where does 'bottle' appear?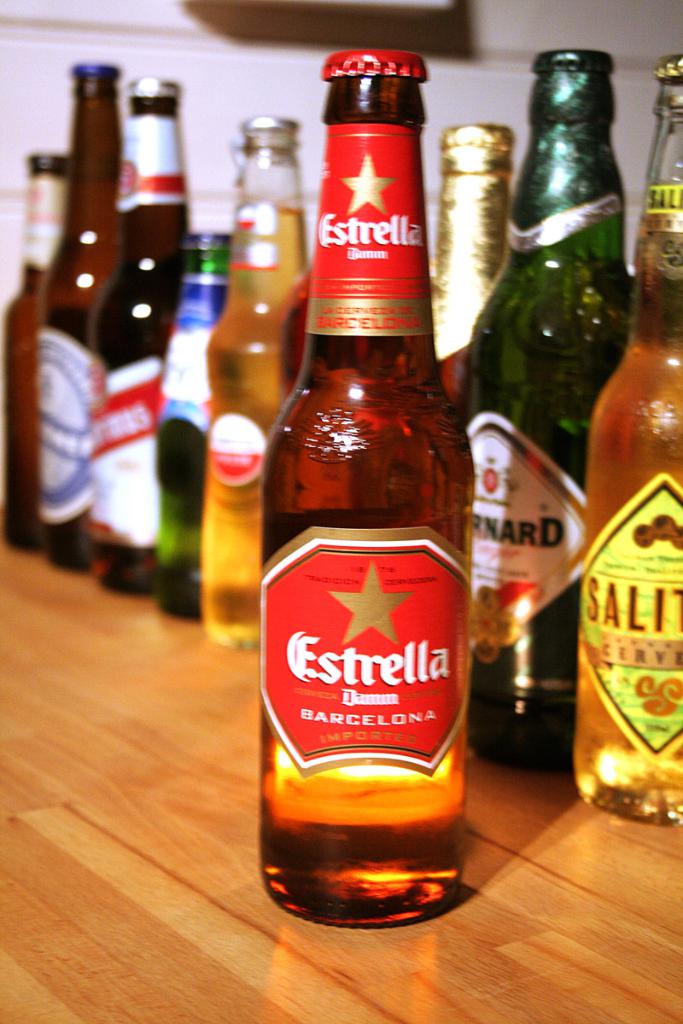
Appears at select_region(424, 124, 520, 410).
